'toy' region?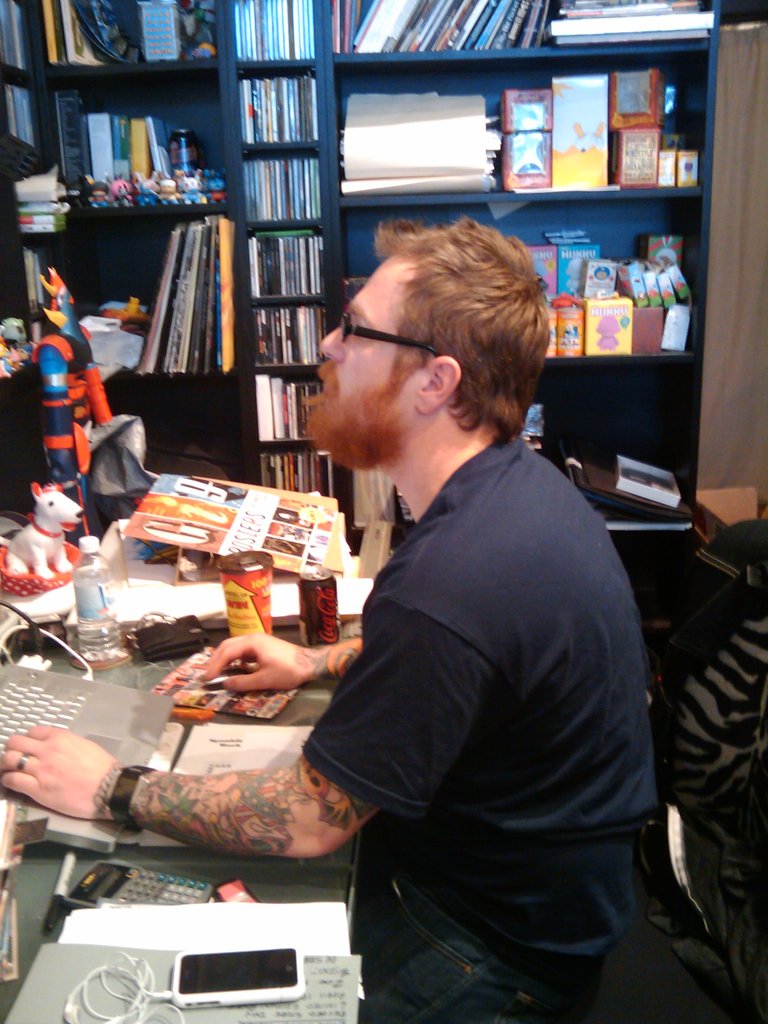
BBox(32, 263, 159, 543)
